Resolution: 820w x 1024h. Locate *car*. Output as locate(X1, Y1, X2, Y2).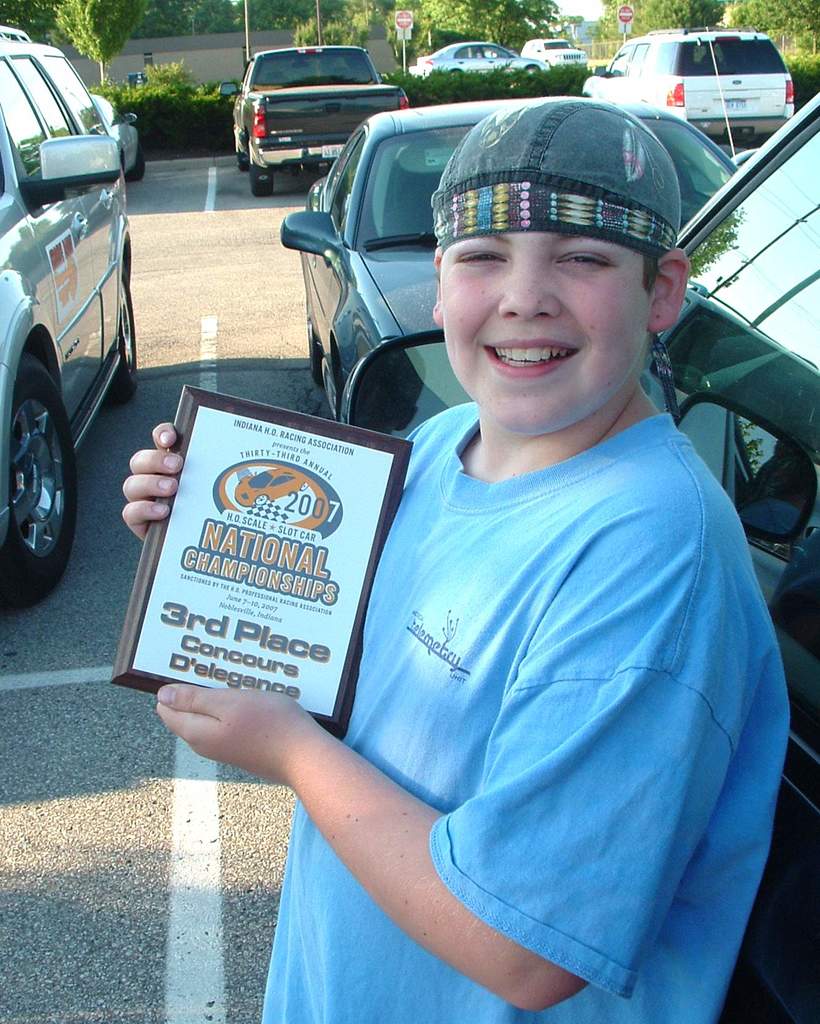
locate(283, 104, 744, 416).
